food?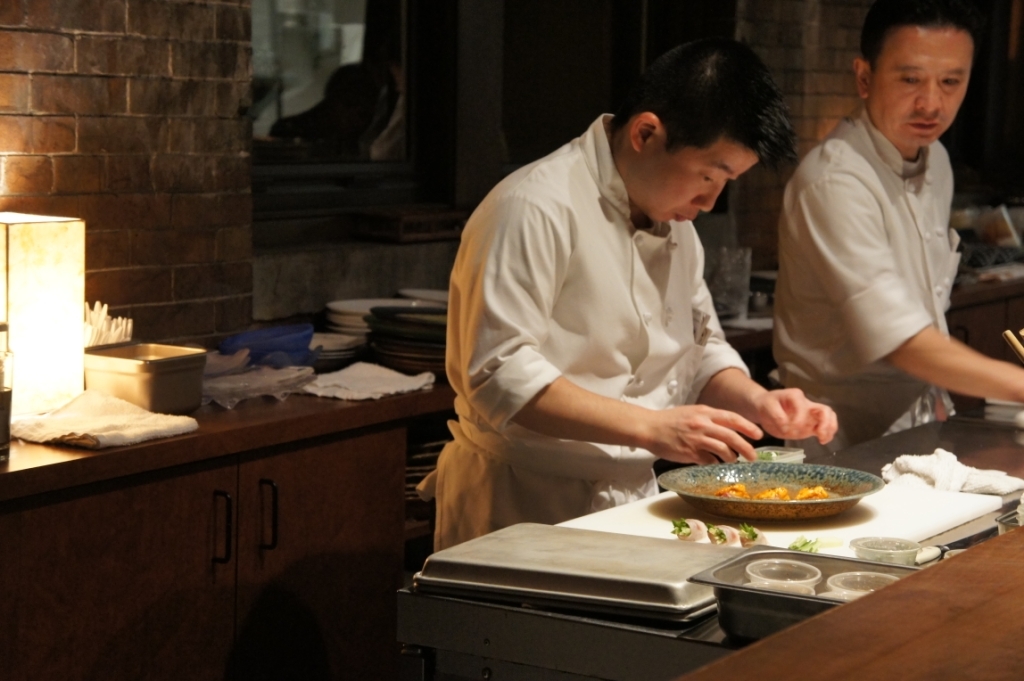
{"left": 670, "top": 515, "right": 707, "bottom": 544}
